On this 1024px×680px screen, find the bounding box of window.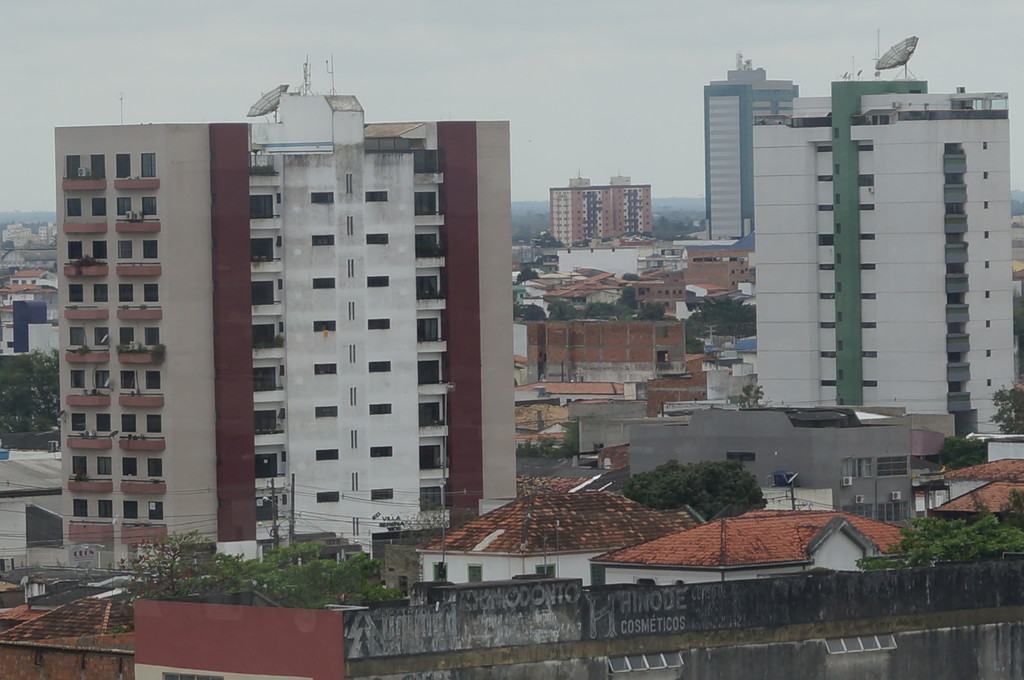
Bounding box: [x1=65, y1=197, x2=83, y2=216].
